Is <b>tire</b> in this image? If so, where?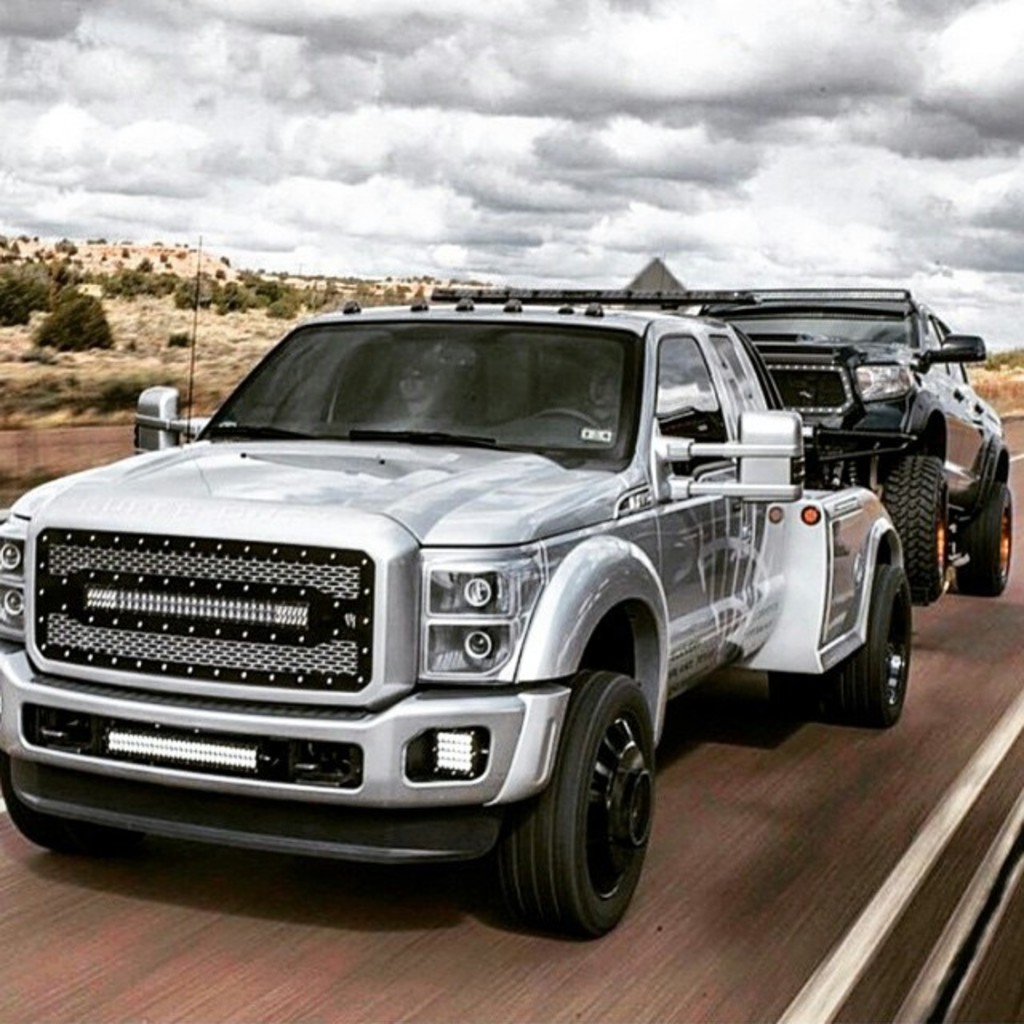
Yes, at region(885, 454, 942, 602).
